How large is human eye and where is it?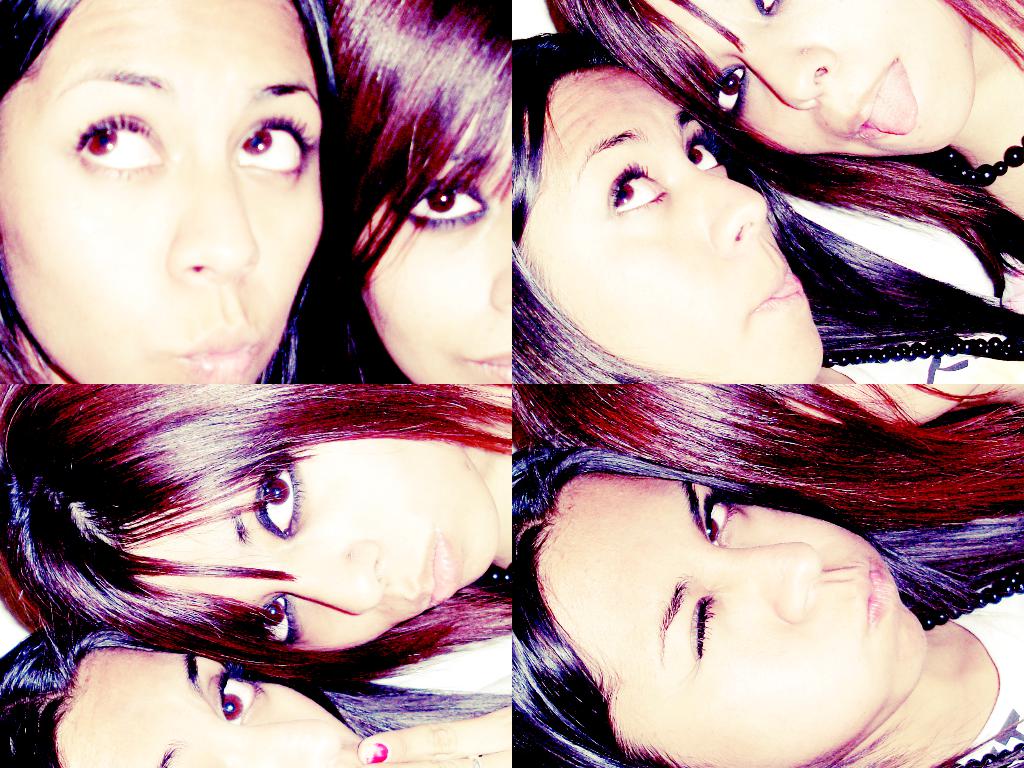
Bounding box: x1=708, y1=58, x2=748, y2=119.
